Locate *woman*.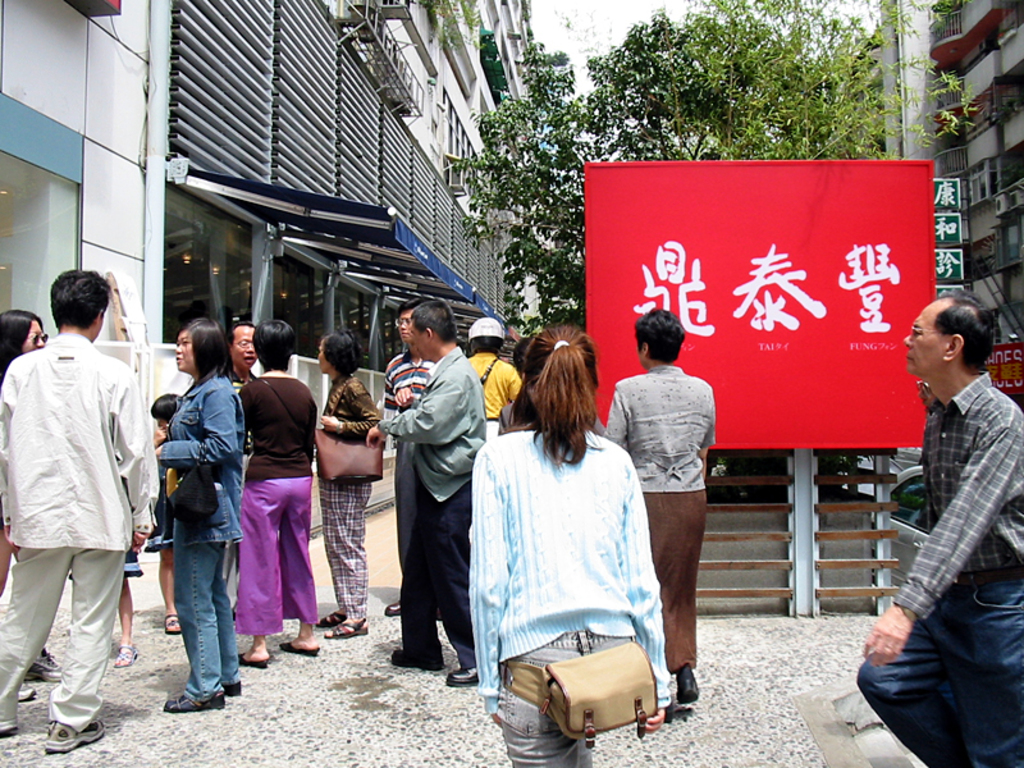
Bounding box: (248, 324, 334, 667).
